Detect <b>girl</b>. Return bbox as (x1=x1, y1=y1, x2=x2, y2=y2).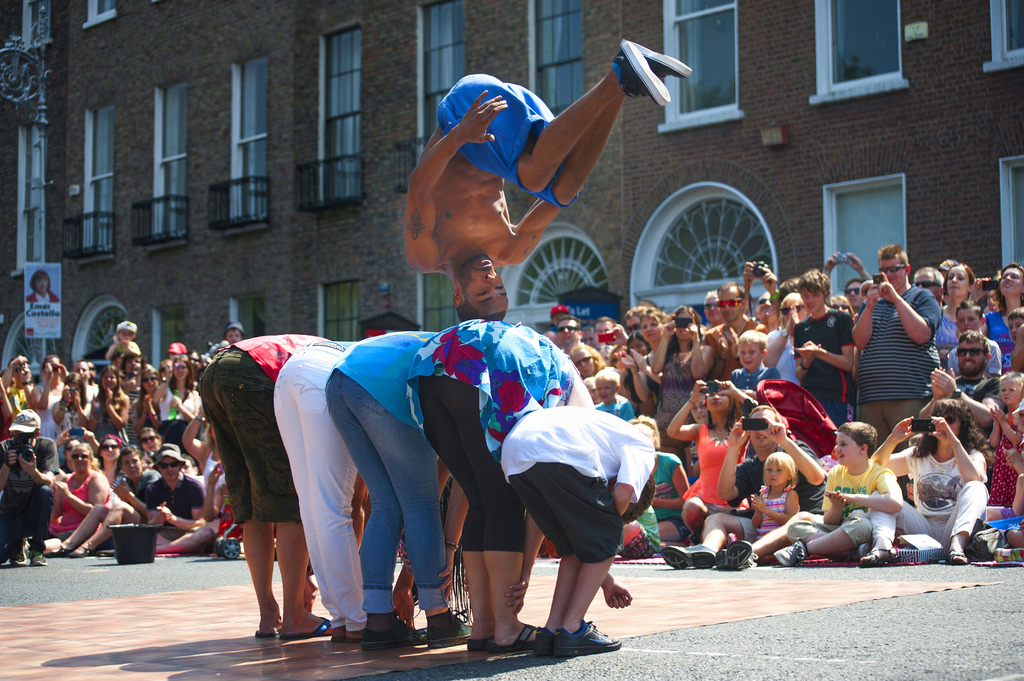
(x1=619, y1=307, x2=670, y2=412).
